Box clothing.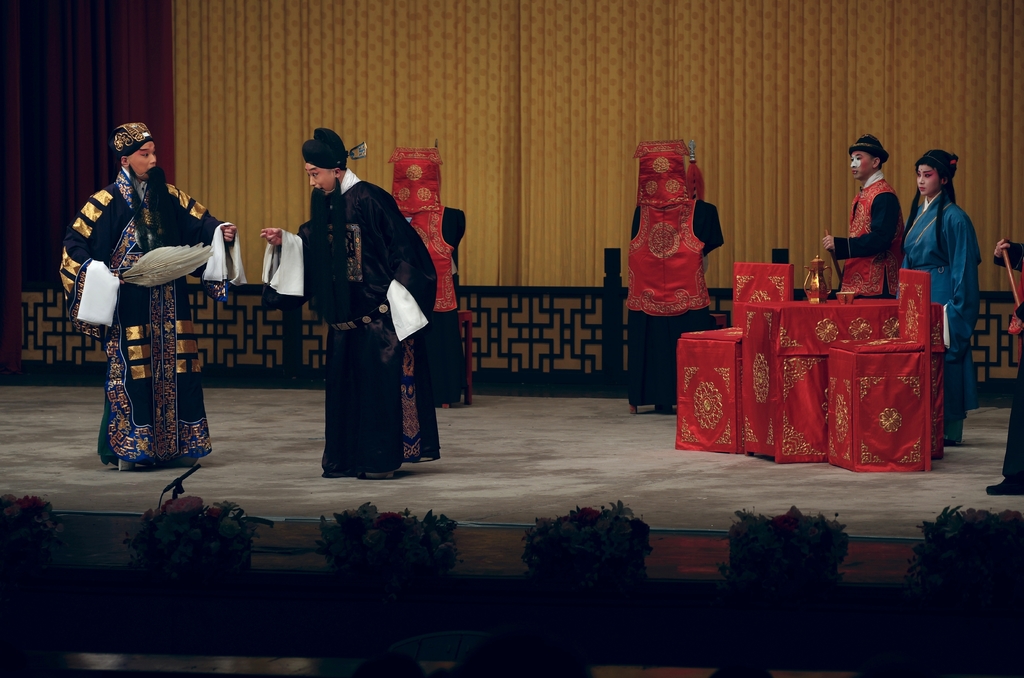
(left=276, top=161, right=416, bottom=477).
